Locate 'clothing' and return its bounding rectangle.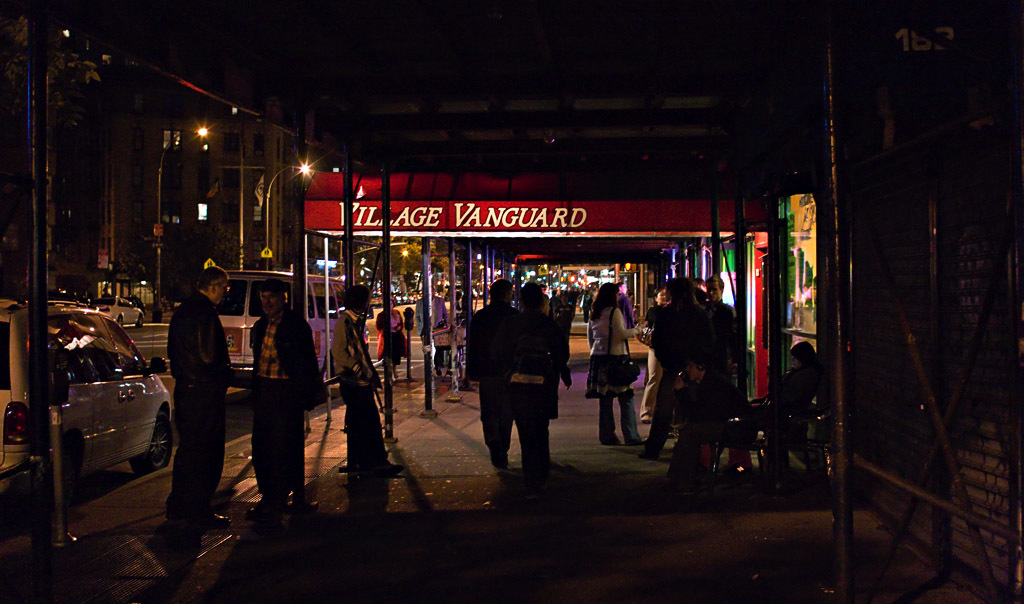
bbox(234, 285, 307, 508).
